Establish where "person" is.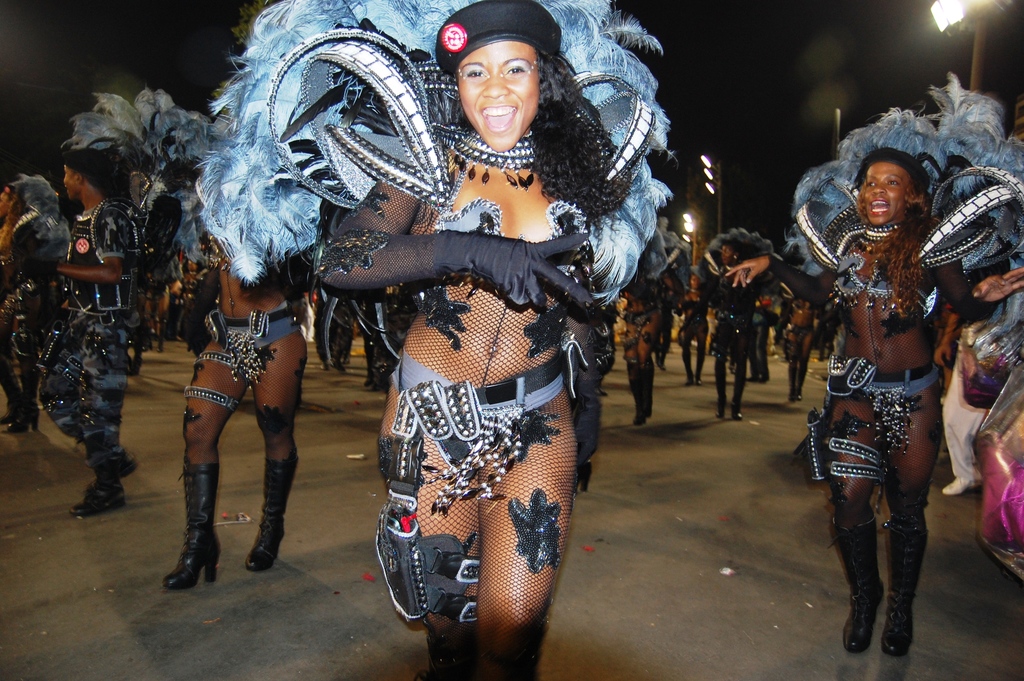
Established at box=[712, 231, 773, 422].
